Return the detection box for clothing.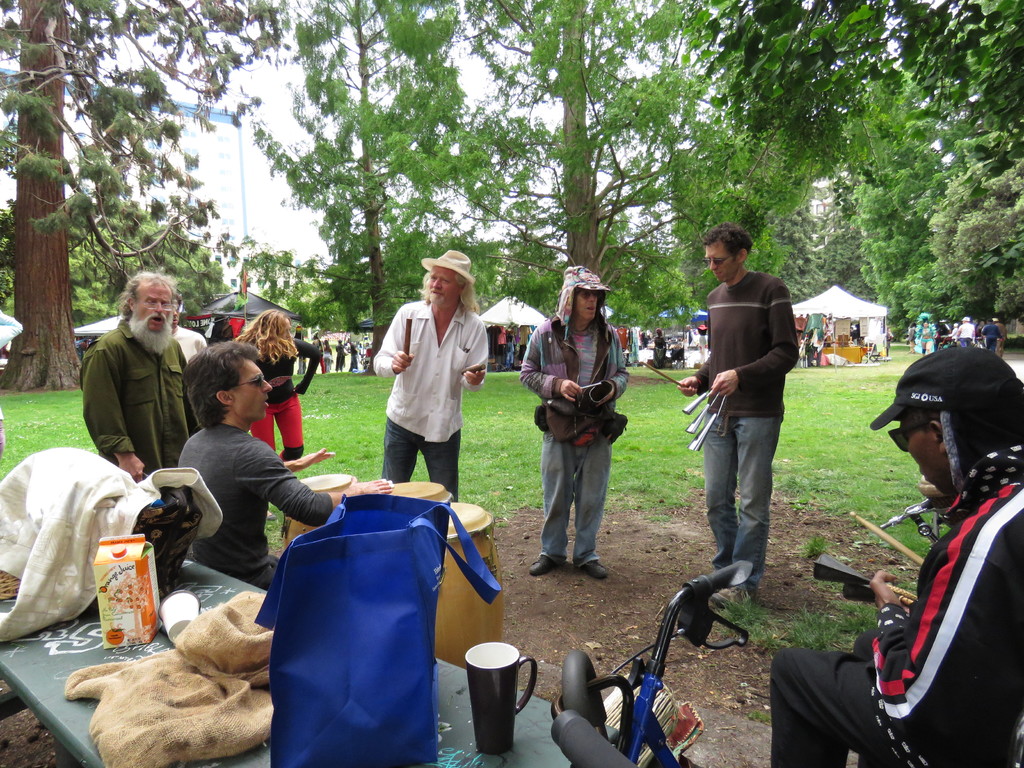
bbox(372, 297, 492, 502).
